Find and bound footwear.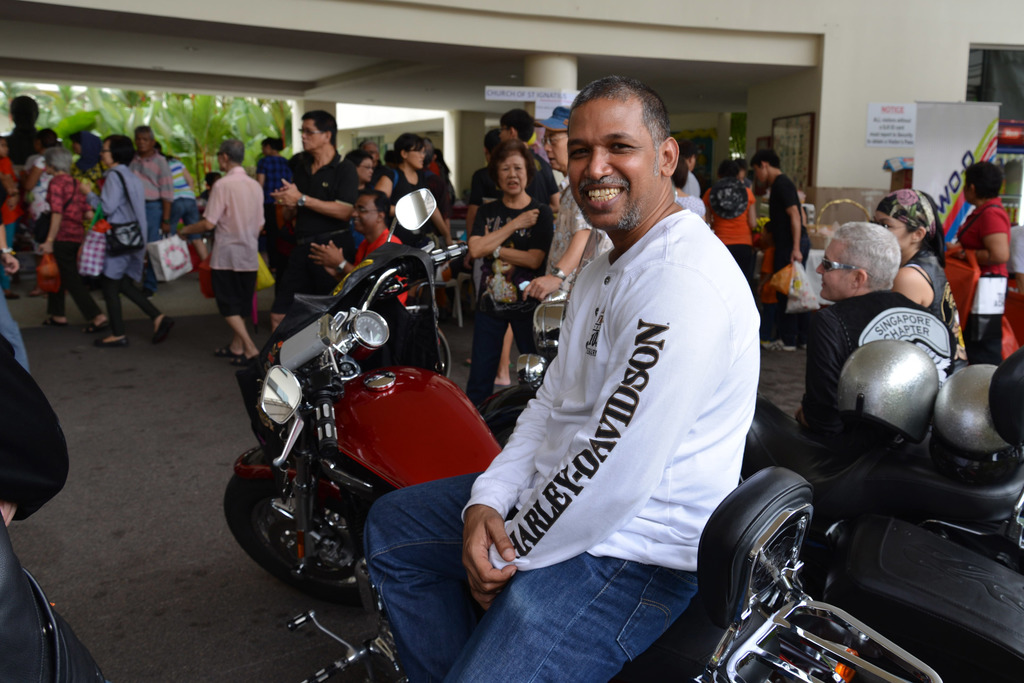
Bound: locate(47, 320, 72, 328).
